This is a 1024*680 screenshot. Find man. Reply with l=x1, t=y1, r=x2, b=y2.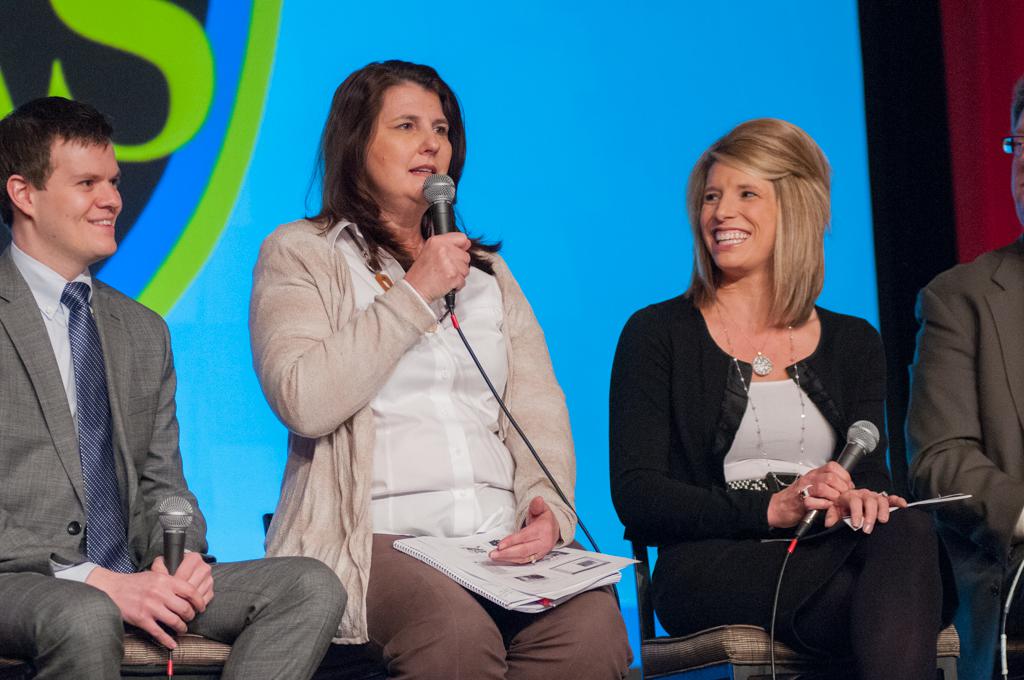
l=0, t=90, r=351, b=679.
